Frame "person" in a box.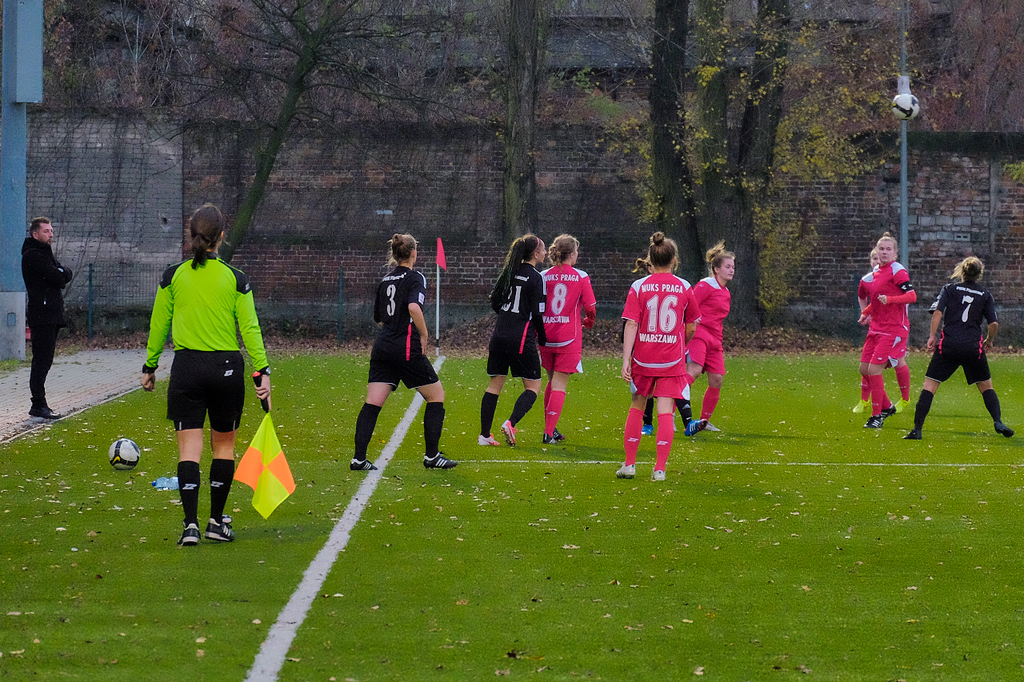
[x1=138, y1=203, x2=275, y2=542].
